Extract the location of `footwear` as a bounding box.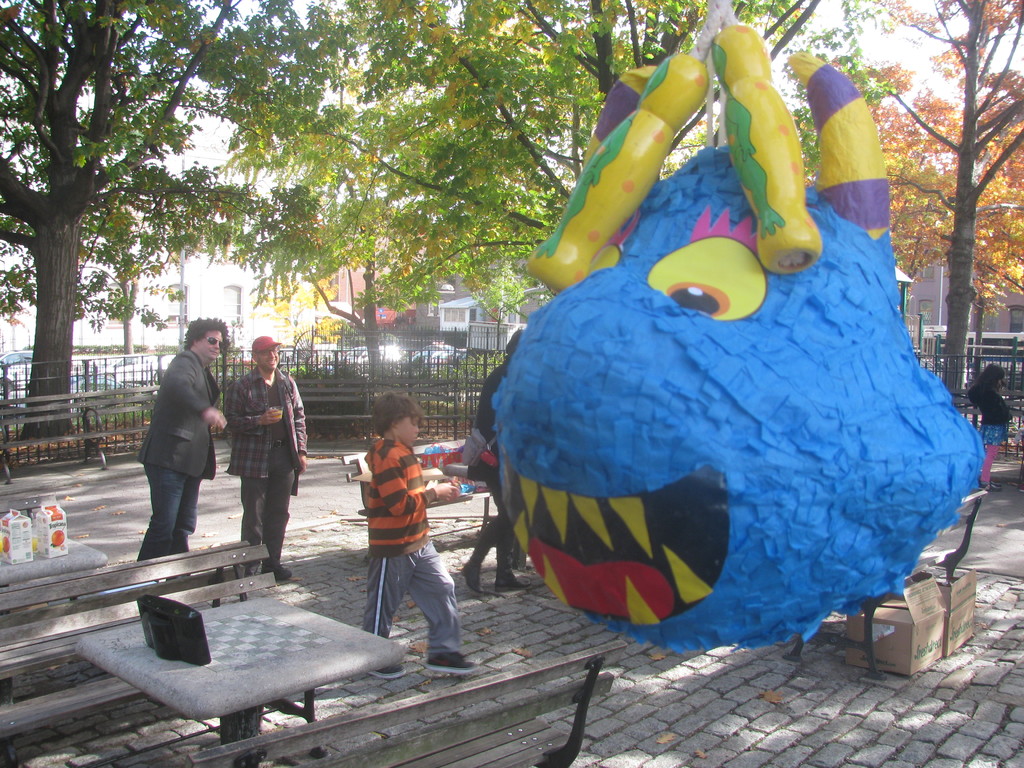
BBox(460, 558, 484, 595).
